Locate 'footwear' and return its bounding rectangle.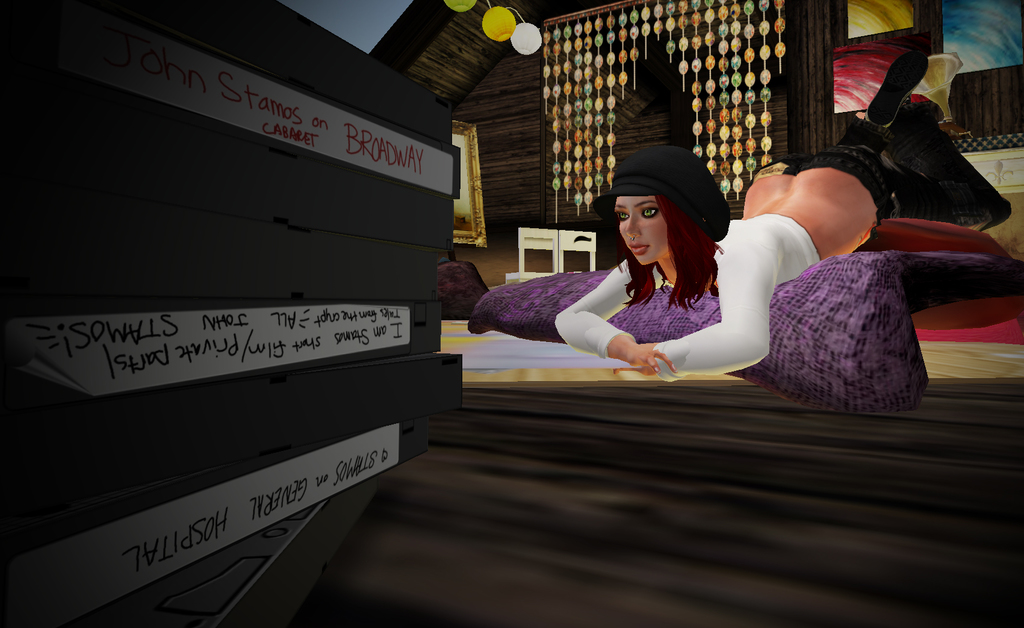
{"x1": 870, "y1": 46, "x2": 925, "y2": 124}.
